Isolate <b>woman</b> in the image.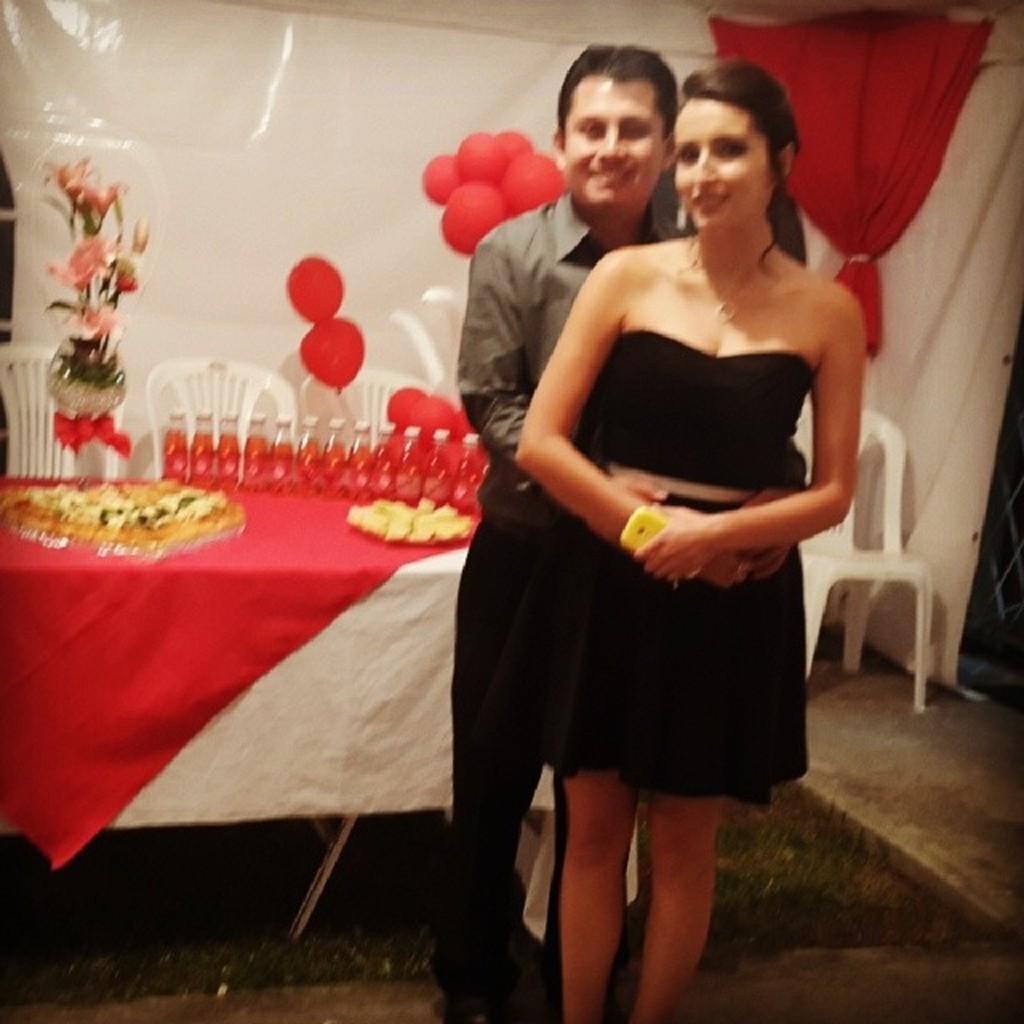
Isolated region: (438,91,880,963).
